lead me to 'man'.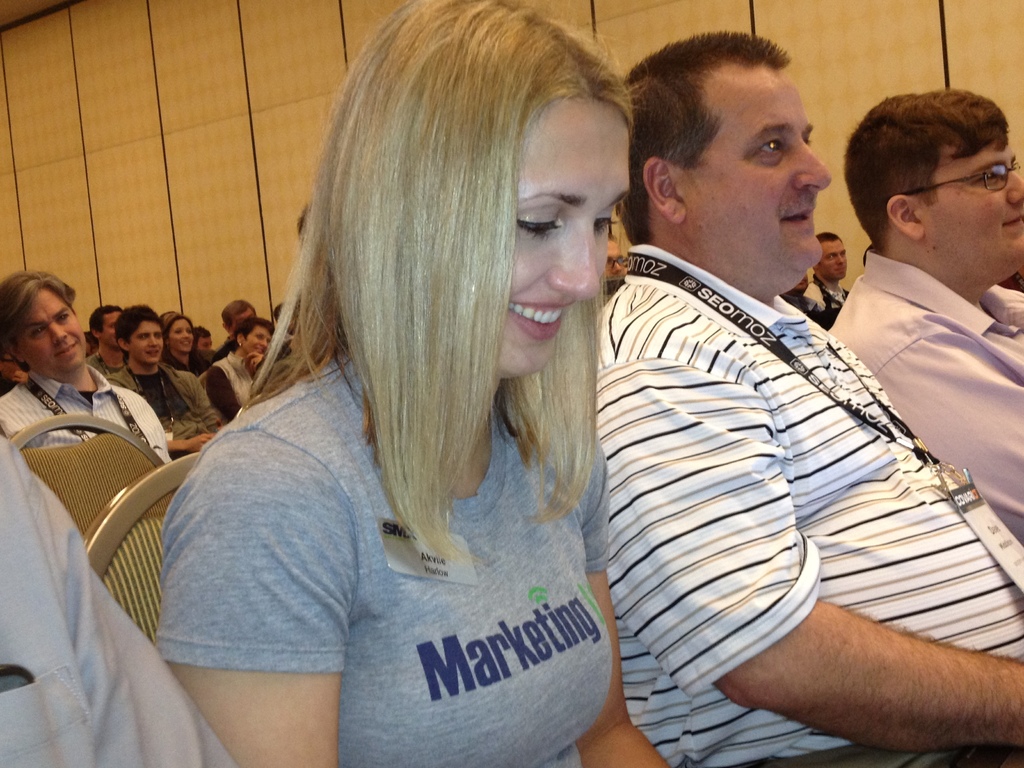
Lead to 817/230/853/322.
